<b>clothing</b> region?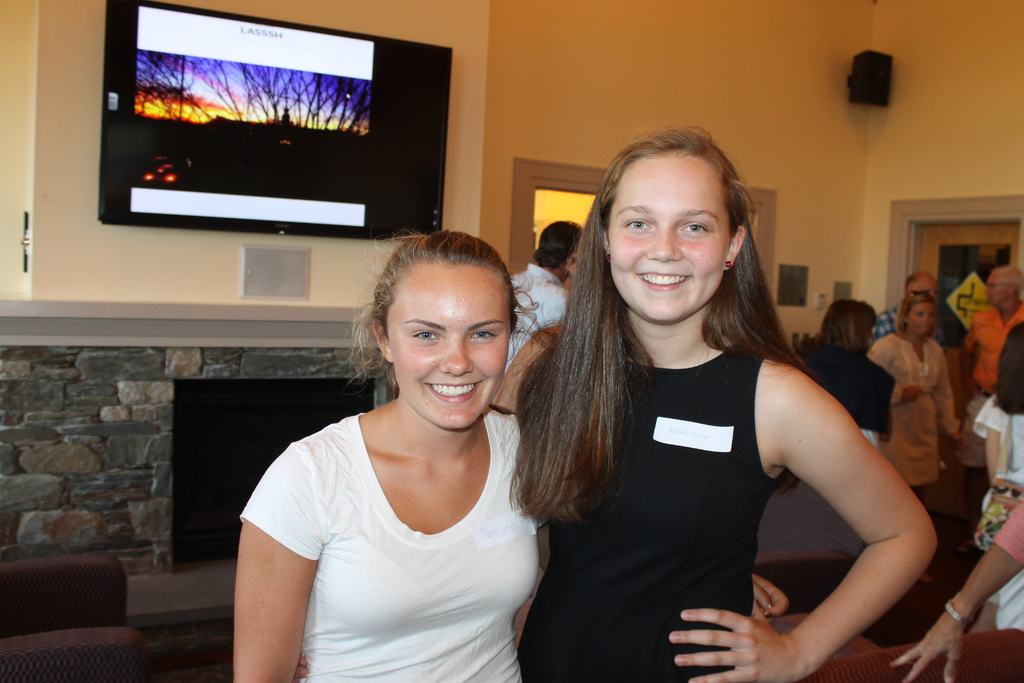
BBox(243, 398, 544, 682)
